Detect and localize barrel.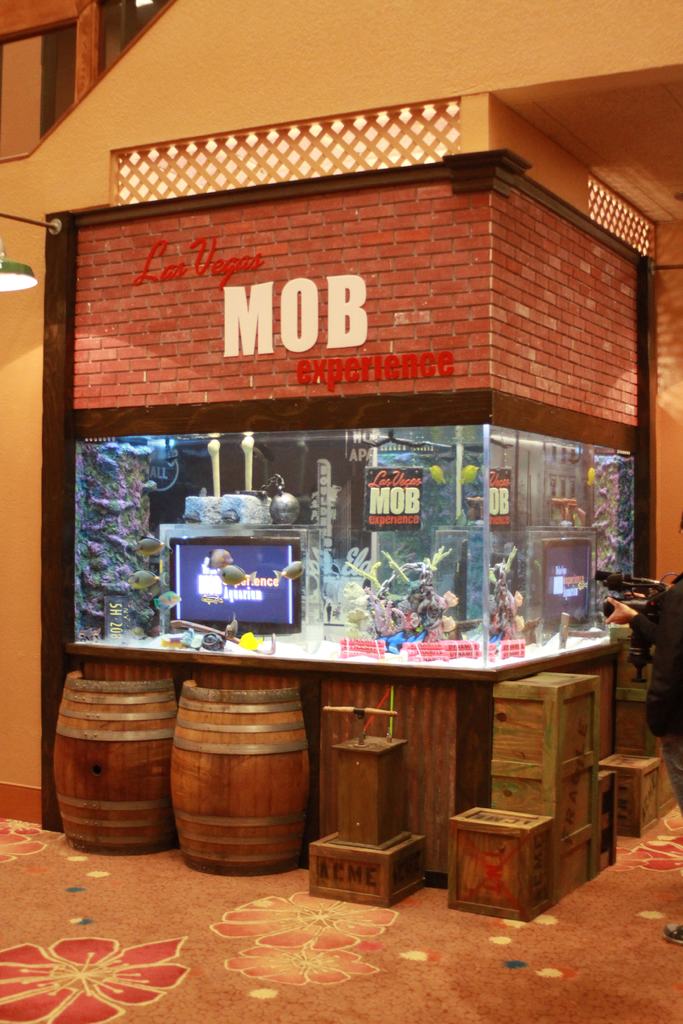
Localized at (left=50, top=679, right=197, bottom=847).
